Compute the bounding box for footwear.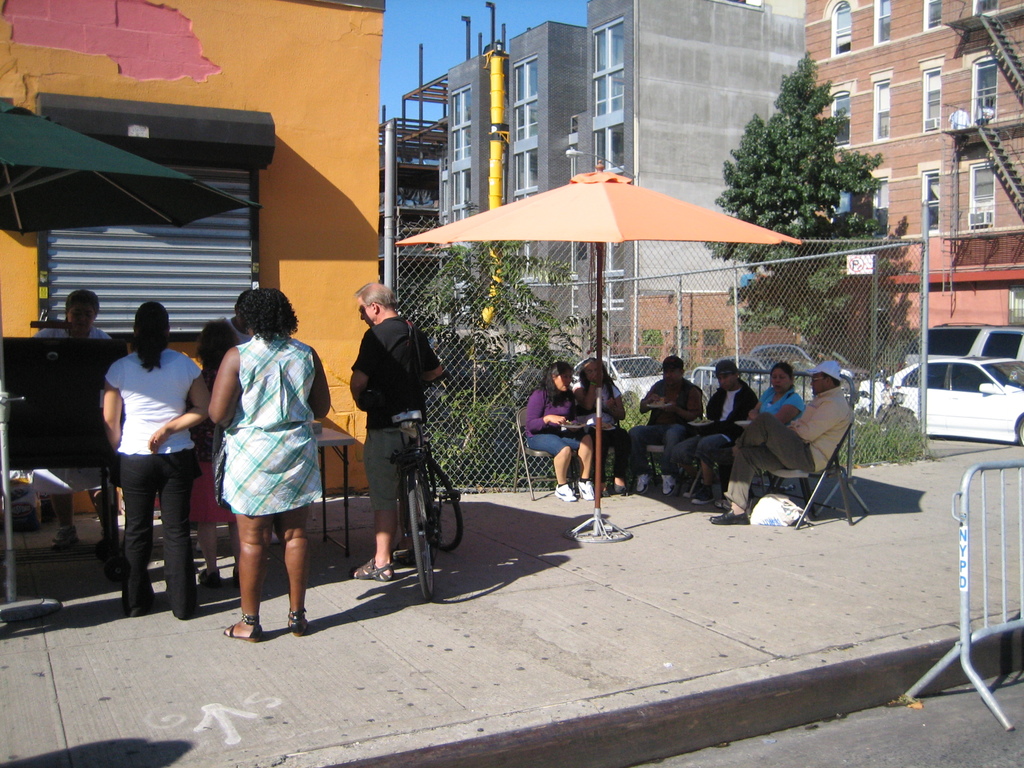
box=[55, 524, 80, 548].
